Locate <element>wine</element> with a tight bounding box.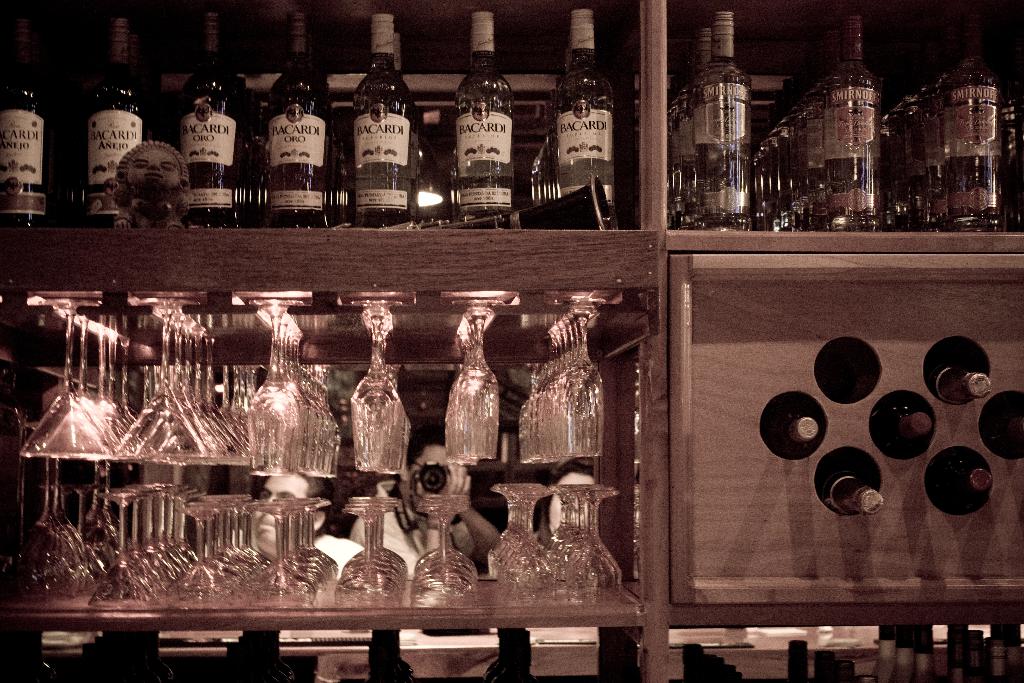
bbox=(687, 0, 751, 236).
